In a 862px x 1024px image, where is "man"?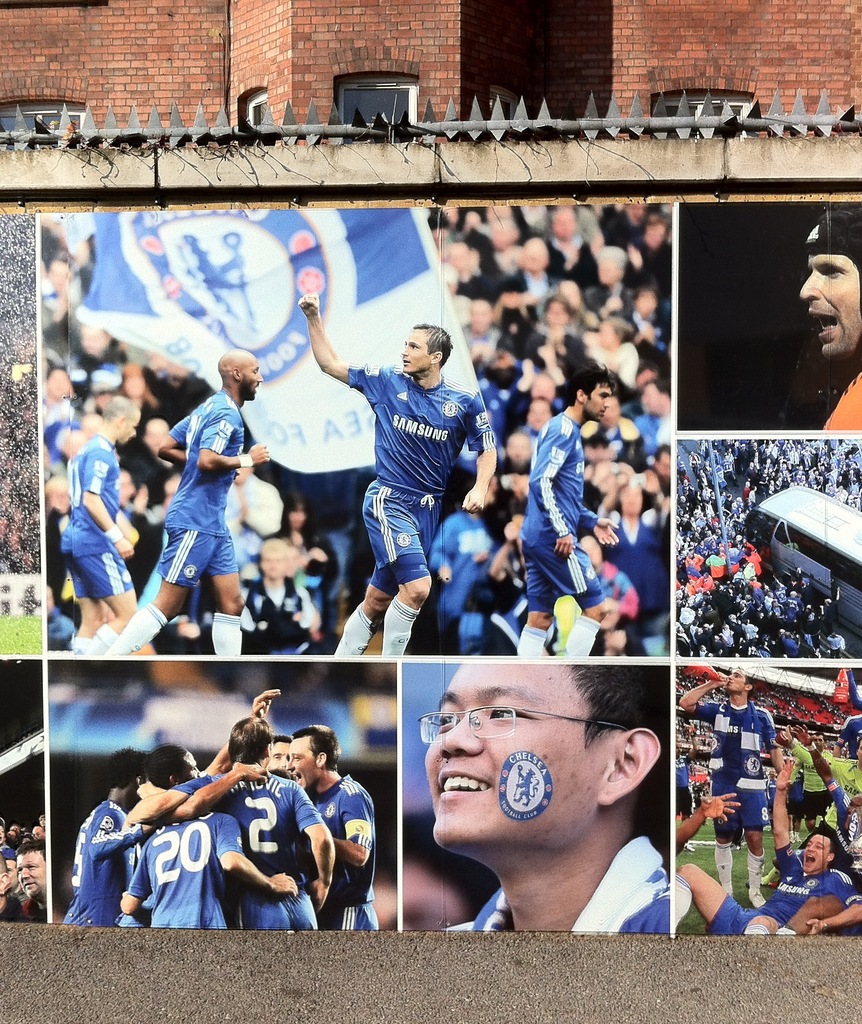
Rect(418, 665, 665, 934).
